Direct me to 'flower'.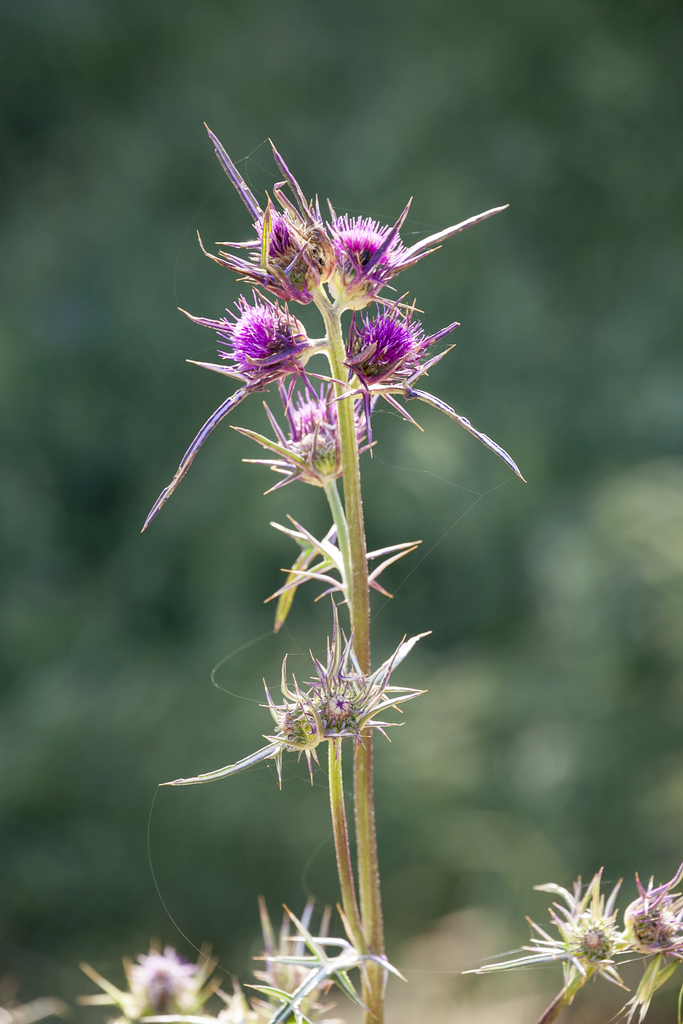
Direction: BBox(231, 891, 355, 1023).
